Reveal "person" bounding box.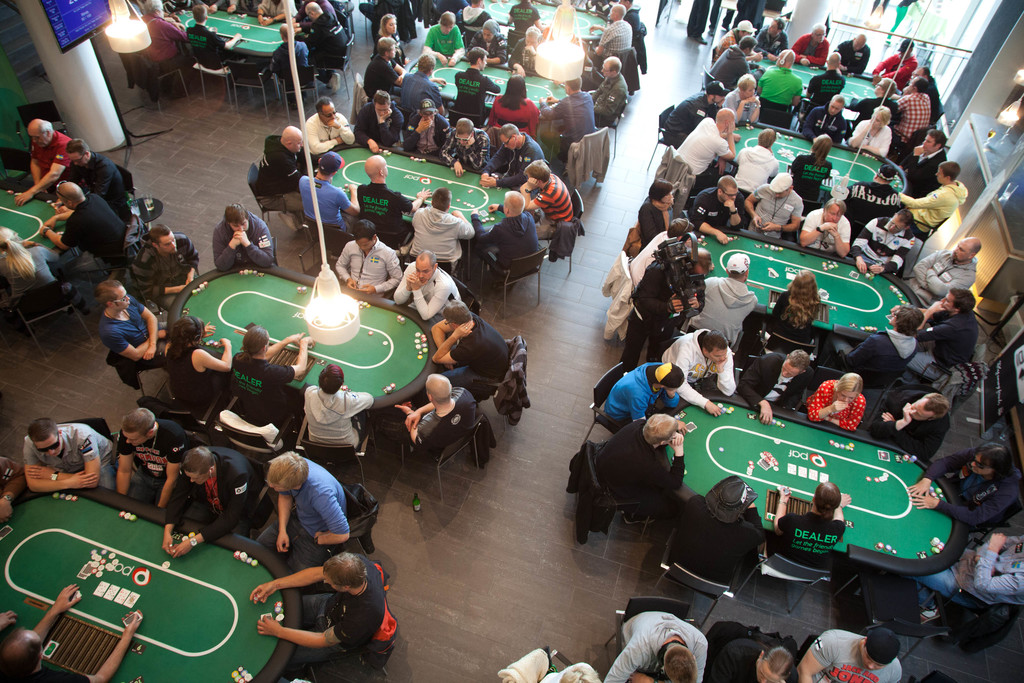
Revealed: pyautogui.locateOnScreen(794, 23, 835, 68).
